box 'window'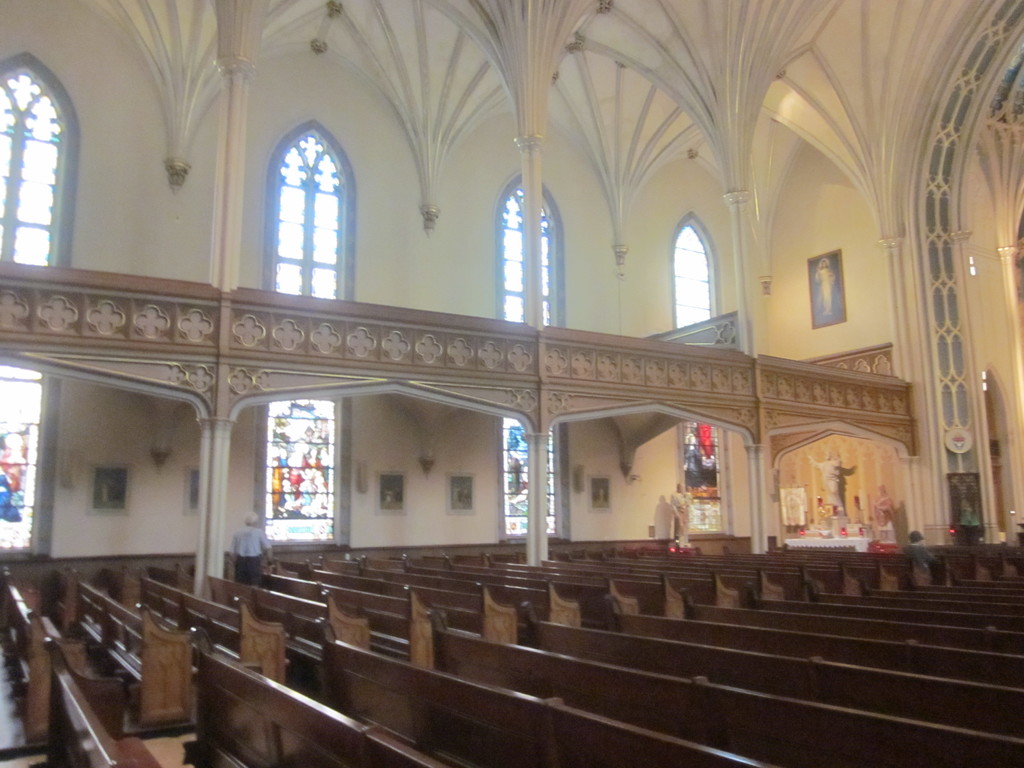
BBox(269, 406, 336, 540)
